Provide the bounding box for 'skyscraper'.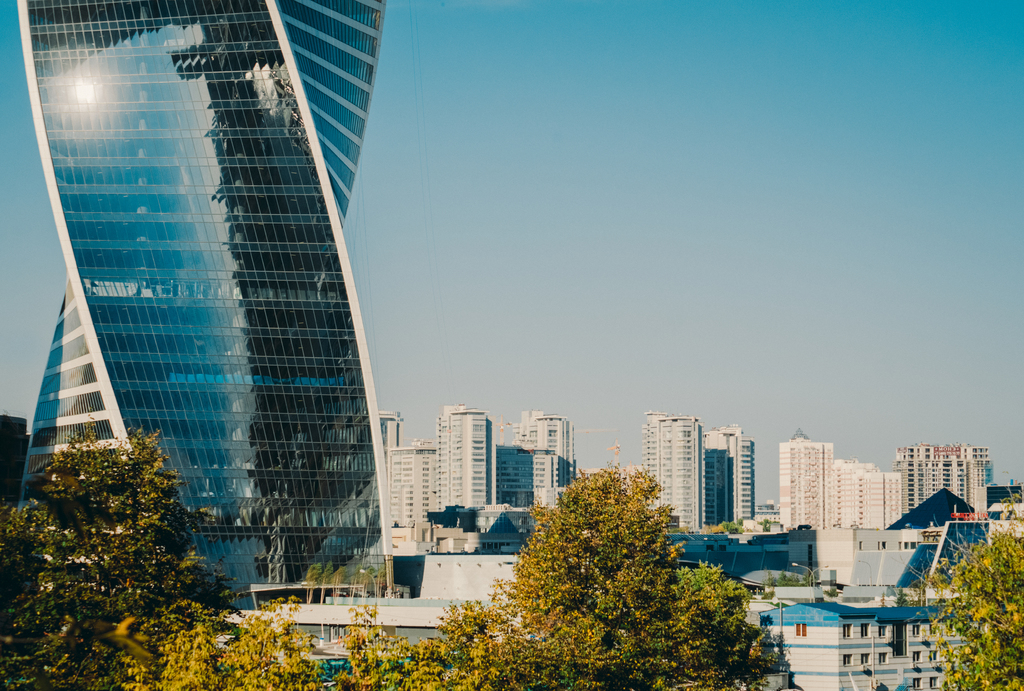
(left=372, top=419, right=443, bottom=550).
